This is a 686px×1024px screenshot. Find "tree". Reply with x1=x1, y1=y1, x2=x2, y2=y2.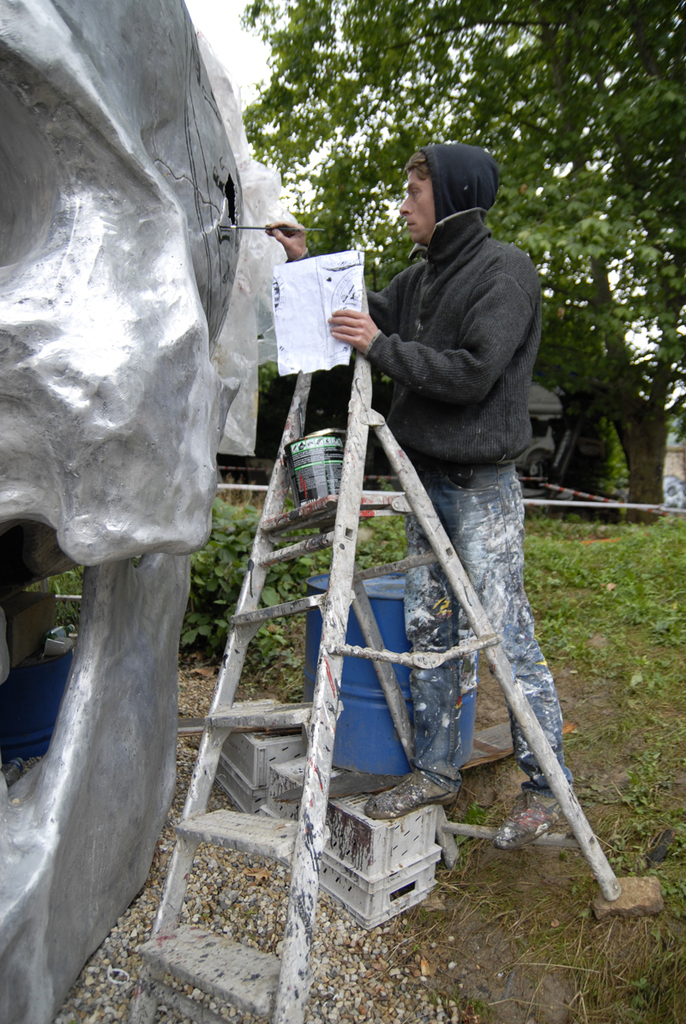
x1=237, y1=0, x2=685, y2=534.
